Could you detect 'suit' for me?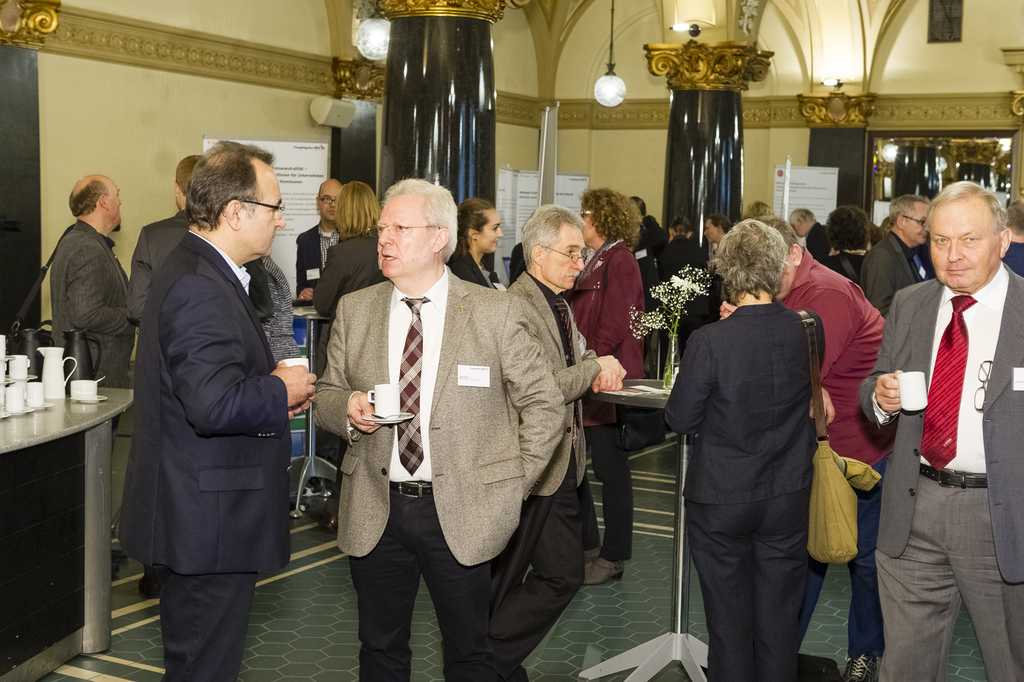
Detection result: left=456, top=250, right=501, bottom=293.
